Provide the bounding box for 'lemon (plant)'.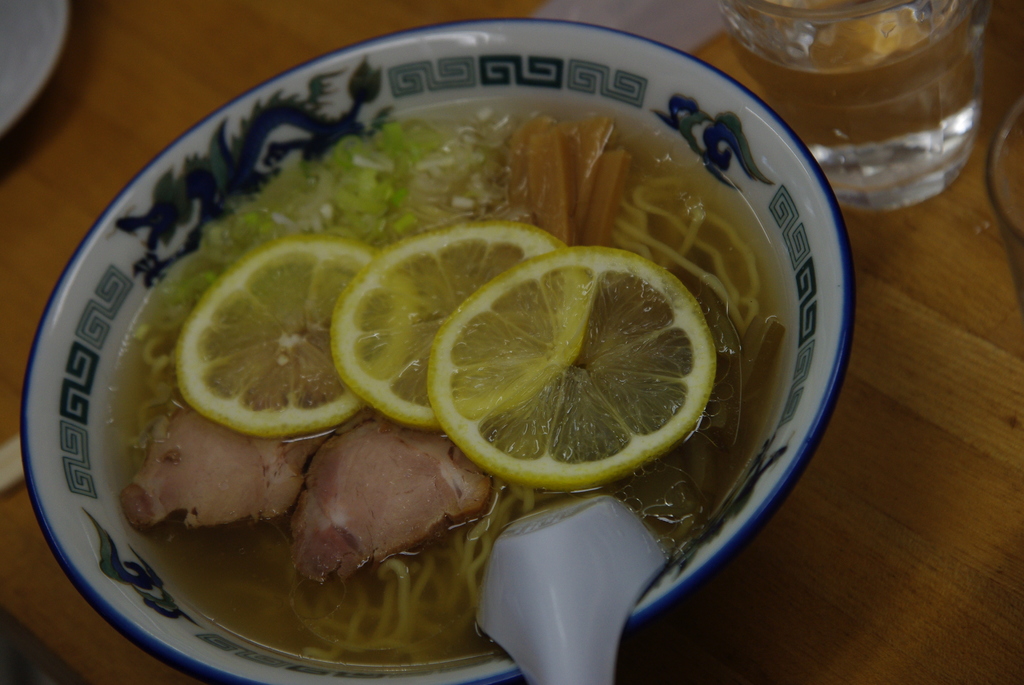
pyautogui.locateOnScreen(333, 217, 594, 430).
